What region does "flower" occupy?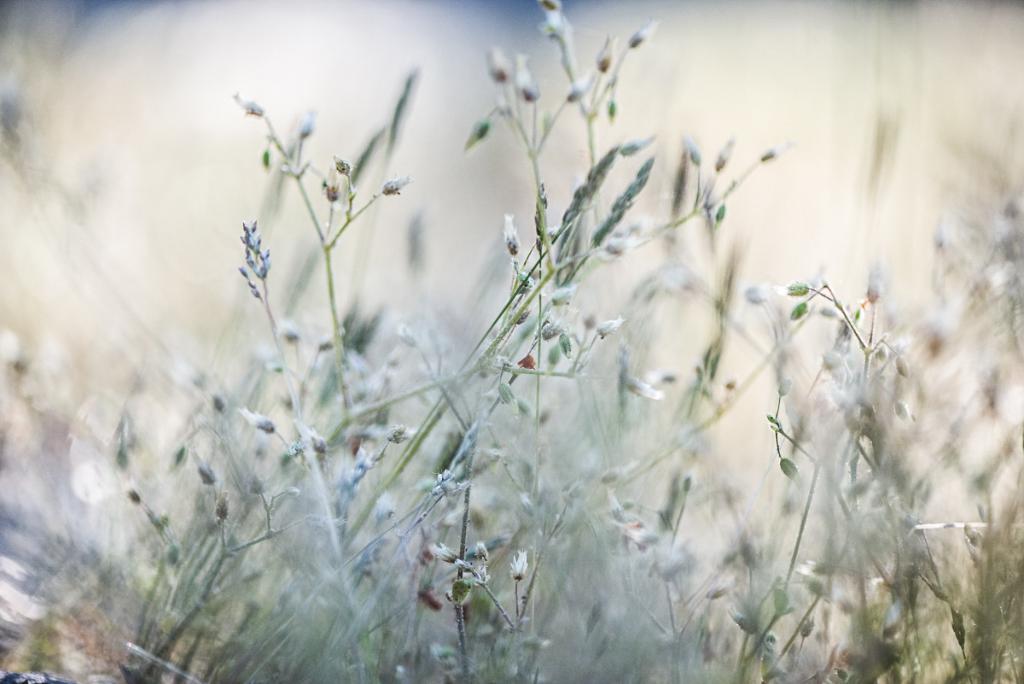
BBox(595, 312, 624, 335).
